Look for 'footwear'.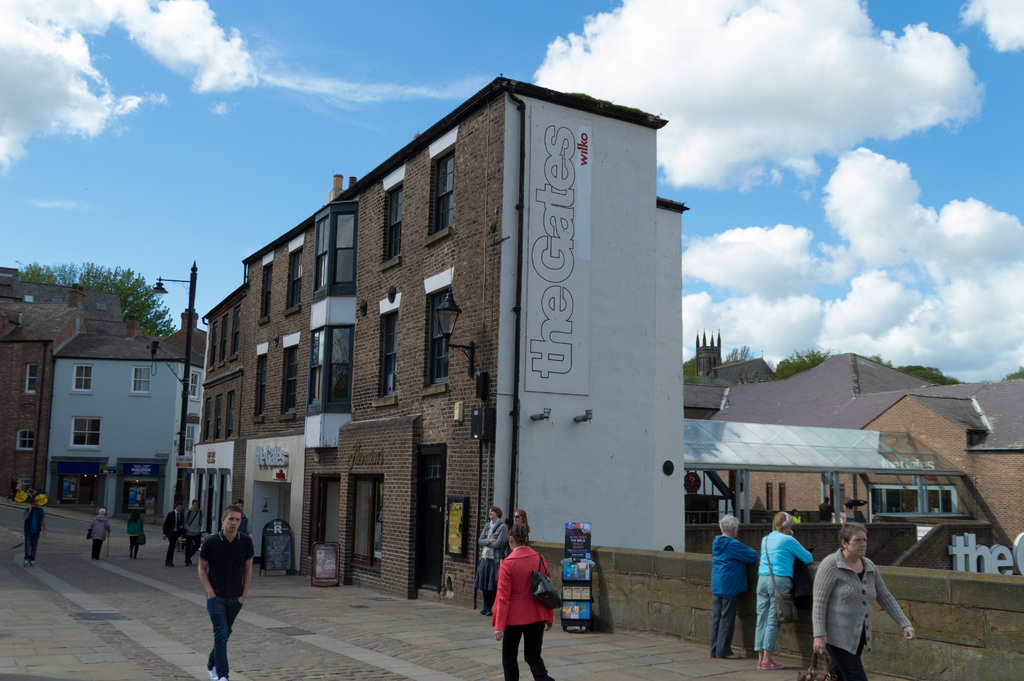
Found: 480:612:493:615.
